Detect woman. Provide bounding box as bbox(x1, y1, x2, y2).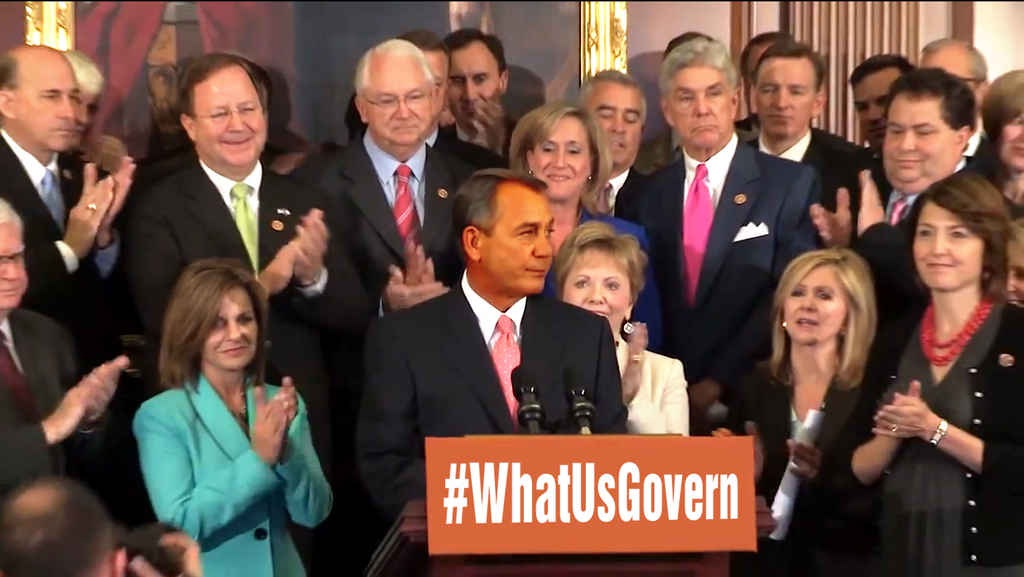
bbox(853, 157, 1023, 576).
